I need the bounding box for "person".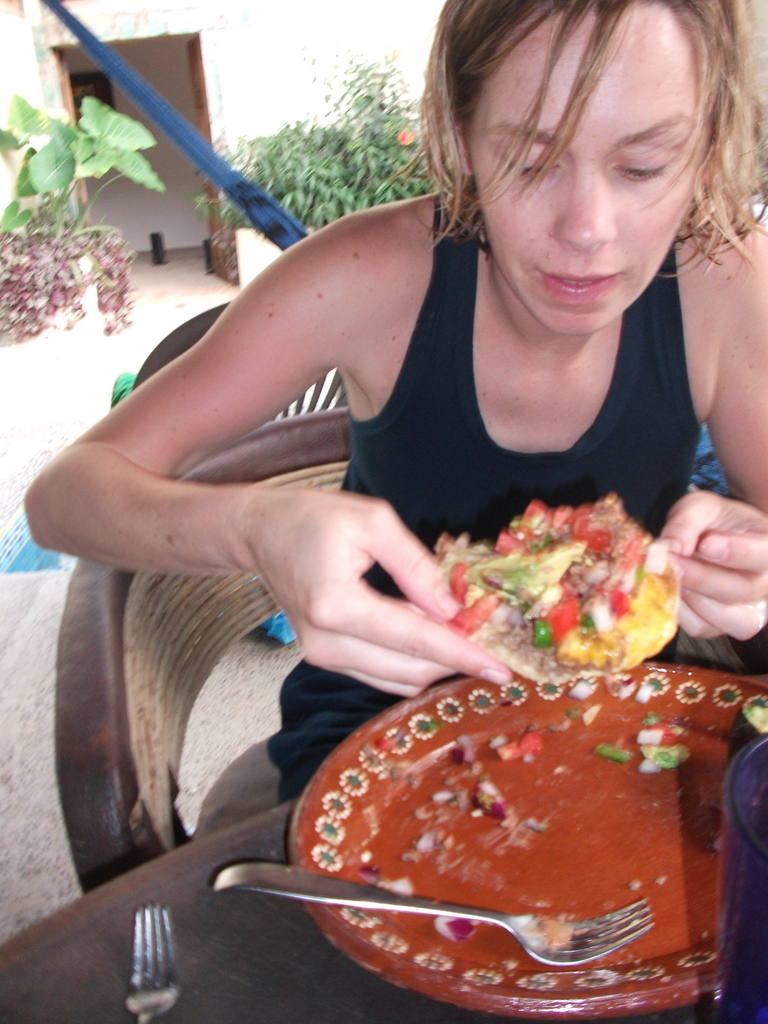
Here it is: <region>17, 0, 767, 805</region>.
